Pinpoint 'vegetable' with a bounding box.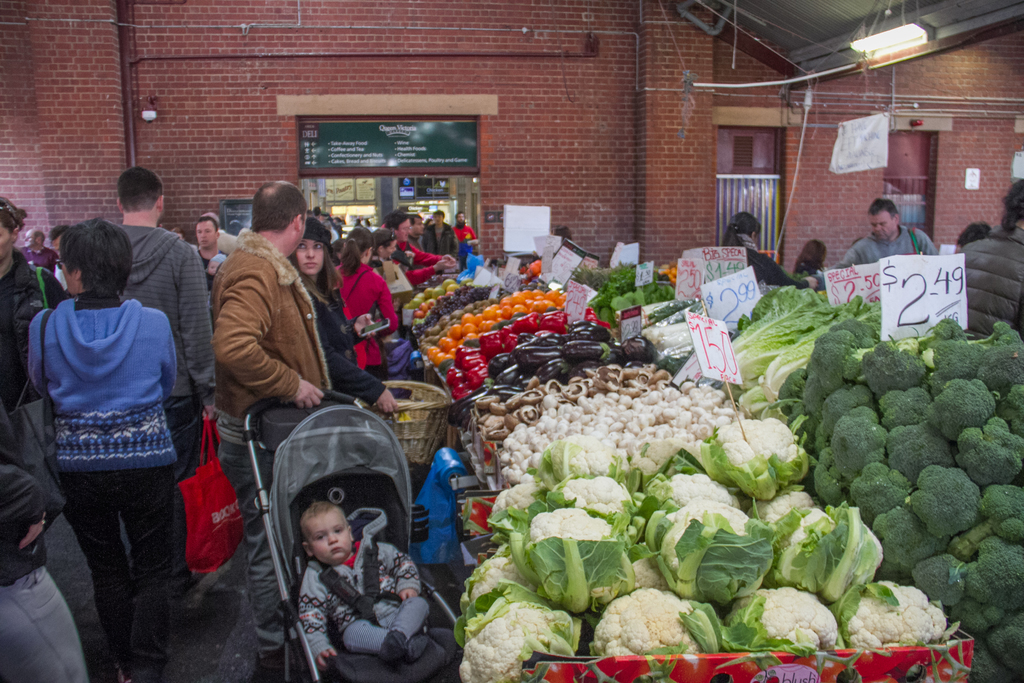
crop(540, 355, 570, 388).
